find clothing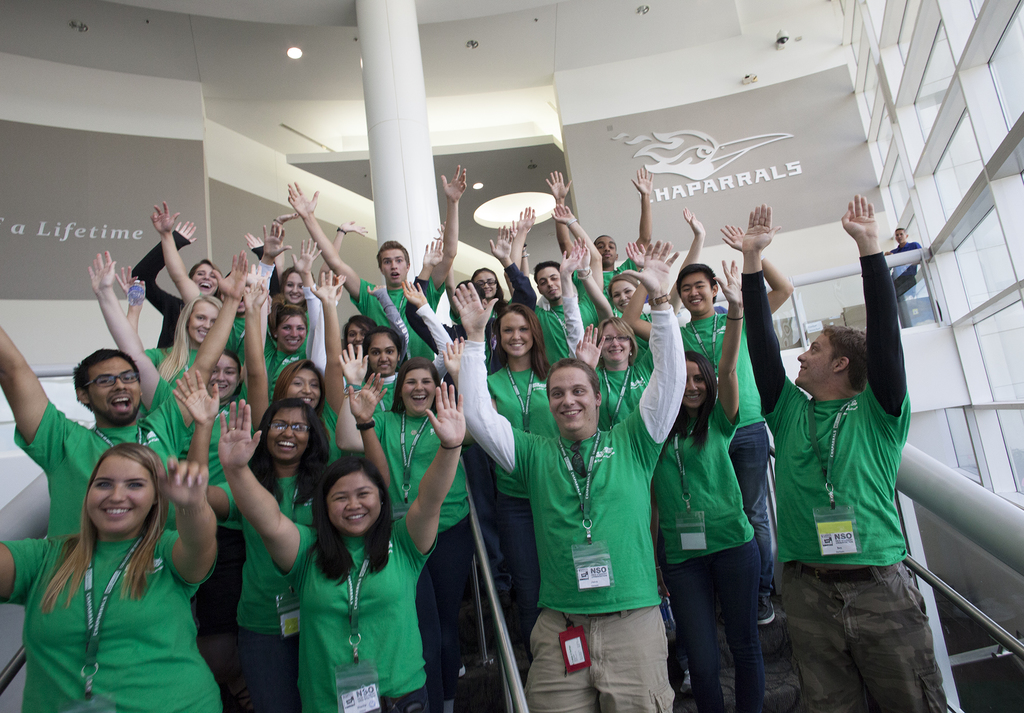
rect(459, 302, 687, 712)
